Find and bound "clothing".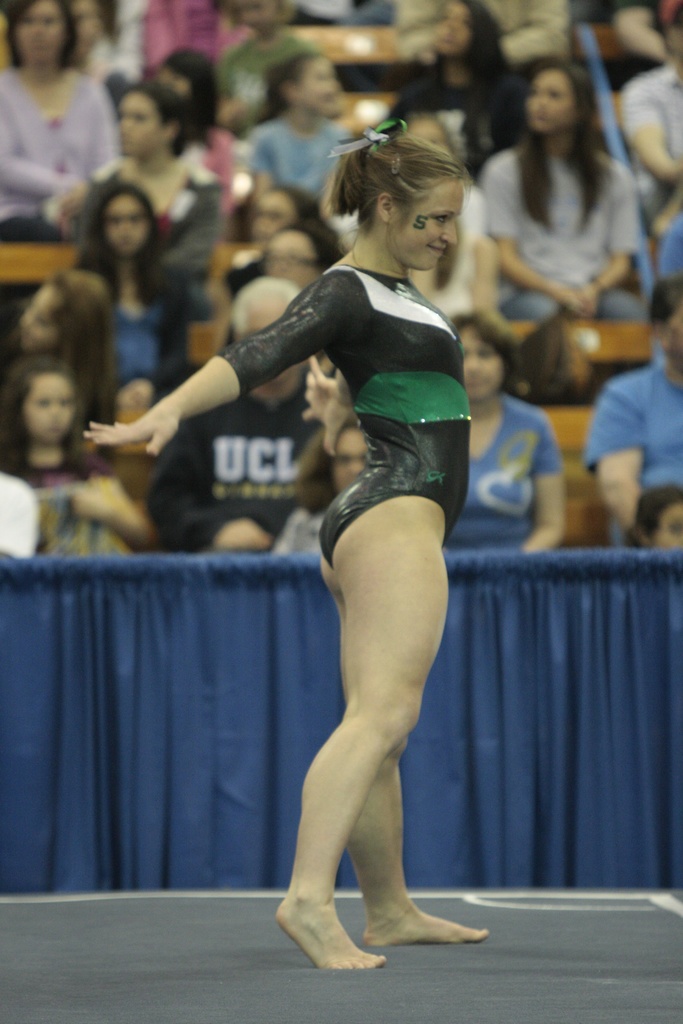
Bound: (479, 129, 653, 346).
